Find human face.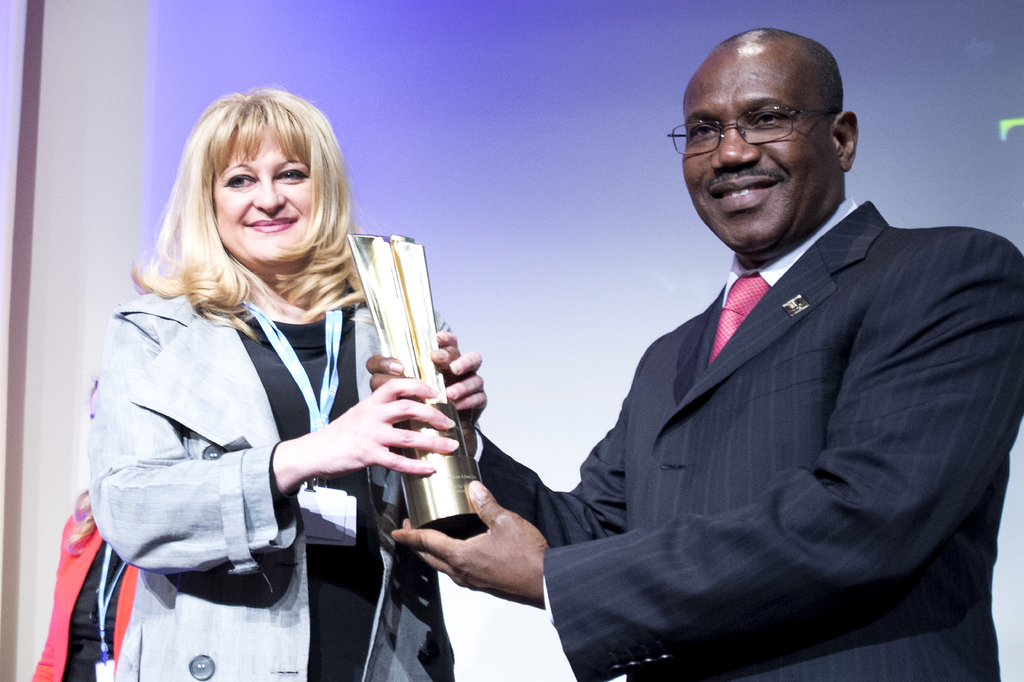
<region>683, 56, 836, 251</region>.
